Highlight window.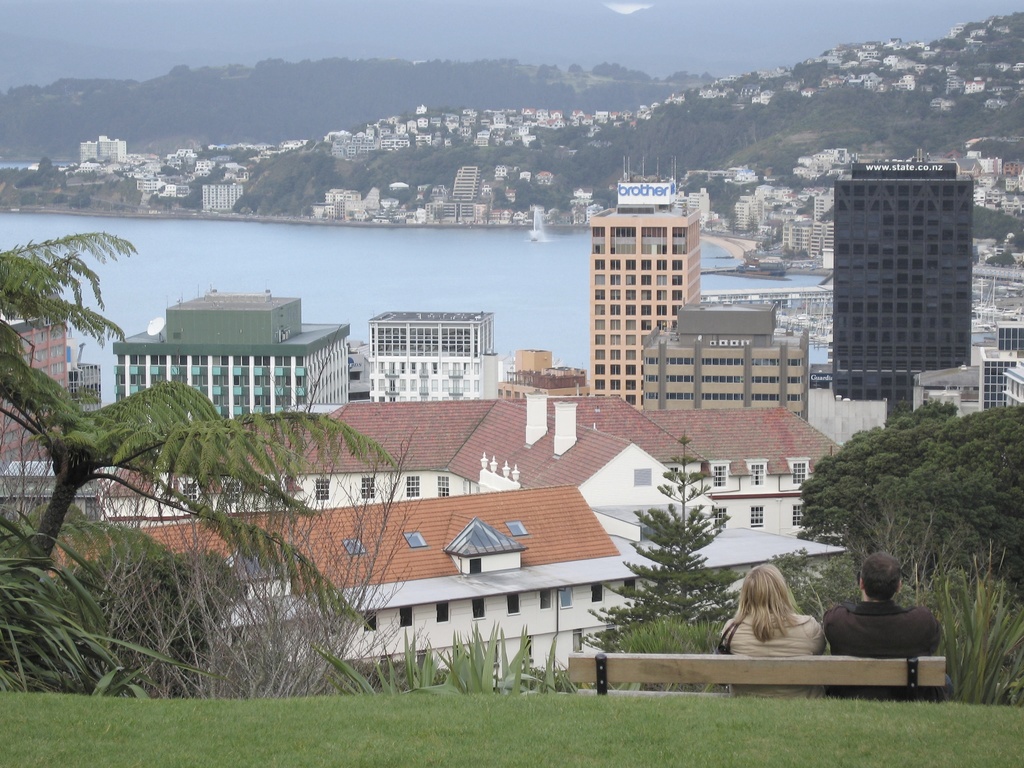
Highlighted region: [left=589, top=585, right=601, bottom=604].
